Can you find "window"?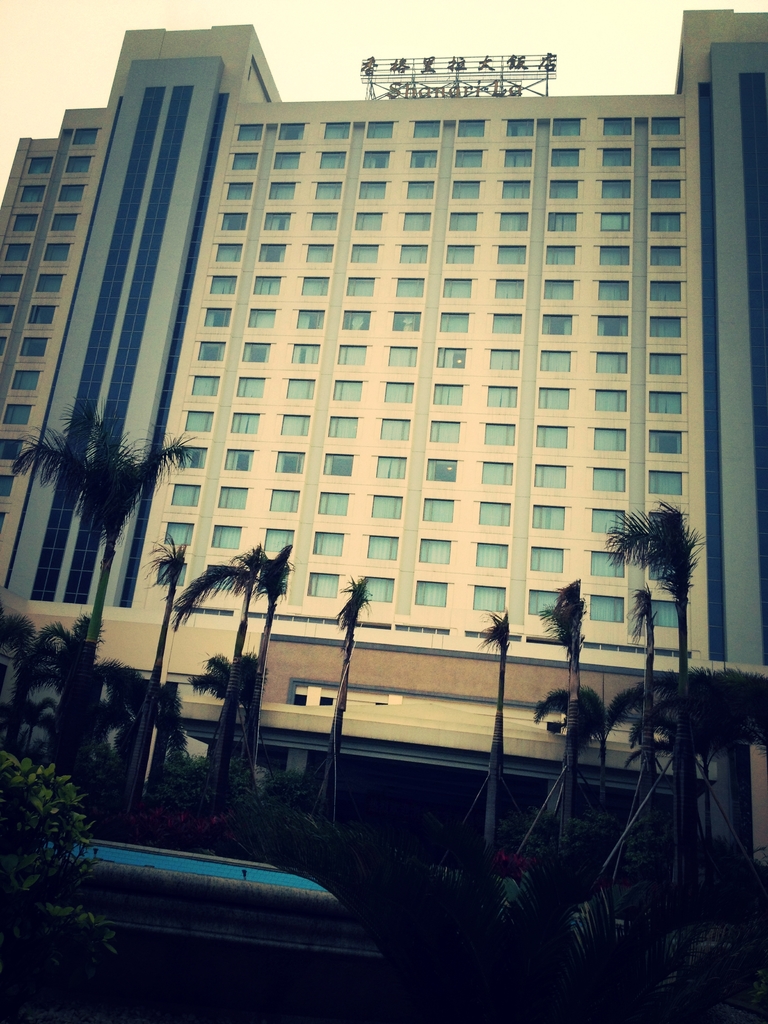
Yes, bounding box: bbox=(362, 577, 394, 604).
